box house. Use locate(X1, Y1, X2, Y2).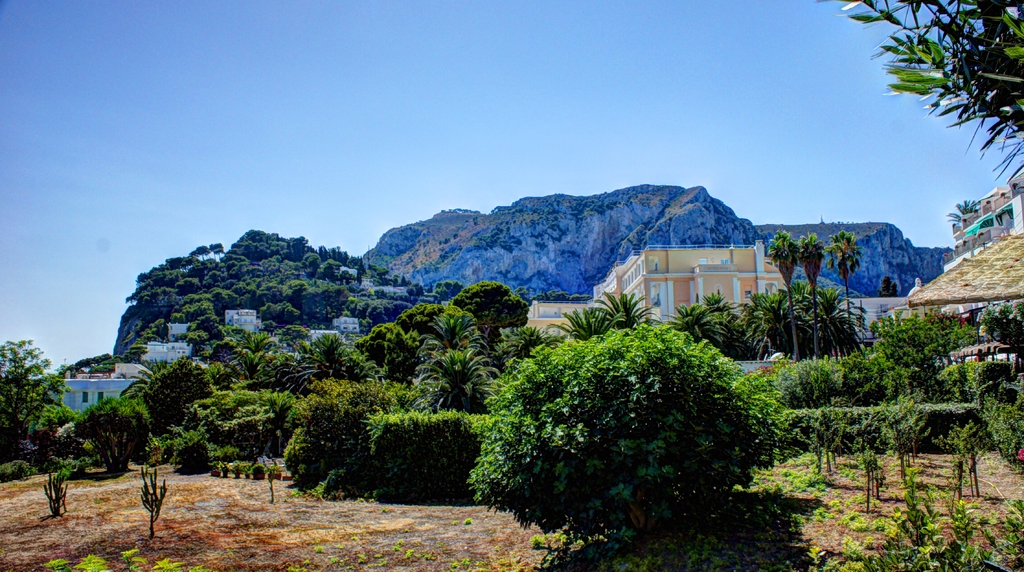
locate(315, 318, 344, 348).
